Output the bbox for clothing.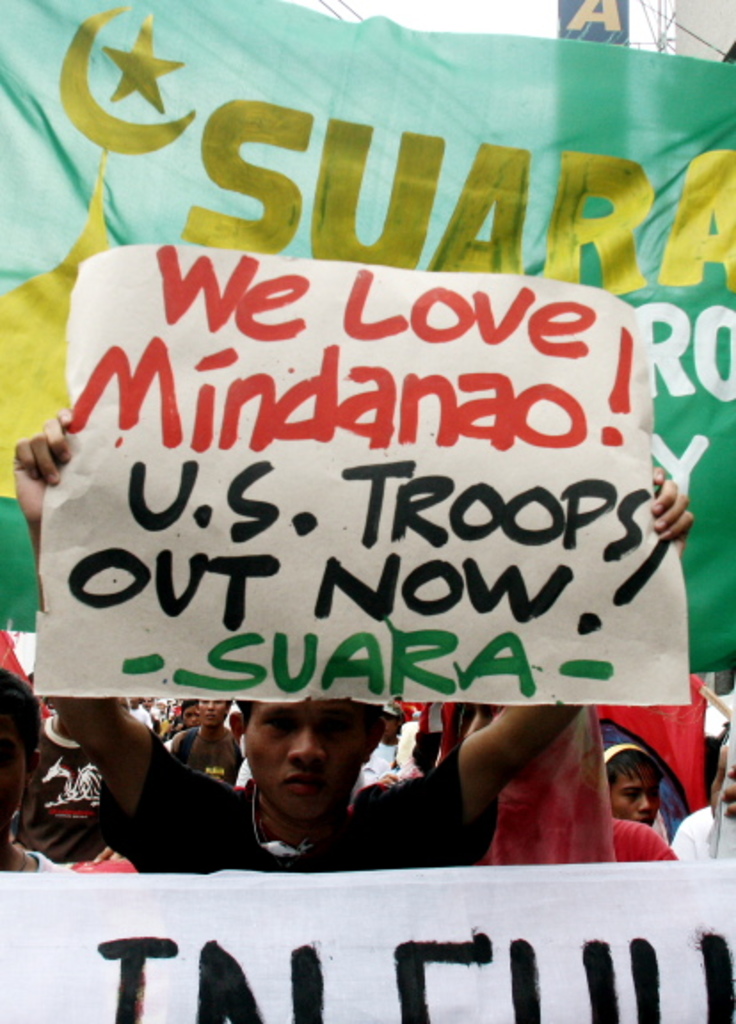
region(103, 727, 508, 868).
